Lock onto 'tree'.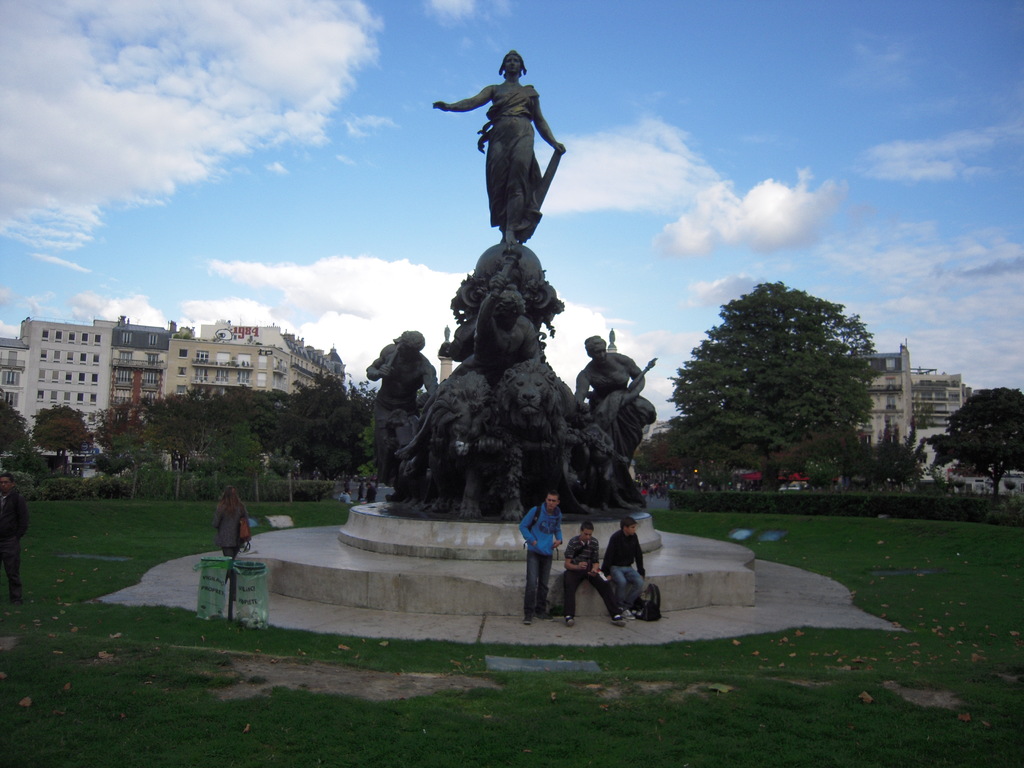
Locked: 0/392/31/471.
